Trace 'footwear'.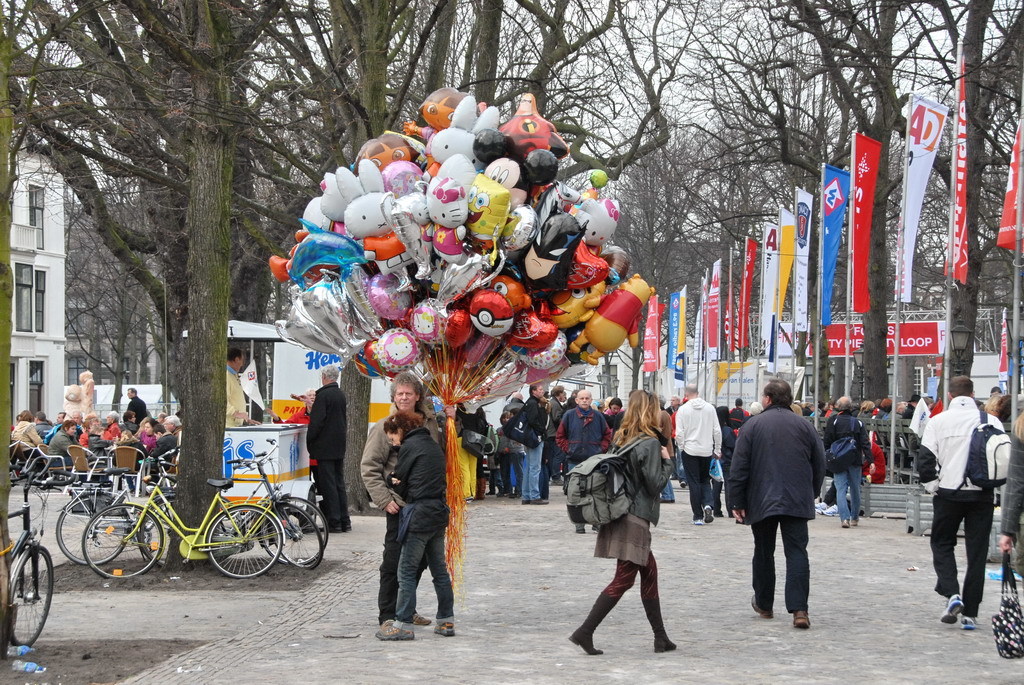
Traced to BBox(792, 609, 812, 628).
